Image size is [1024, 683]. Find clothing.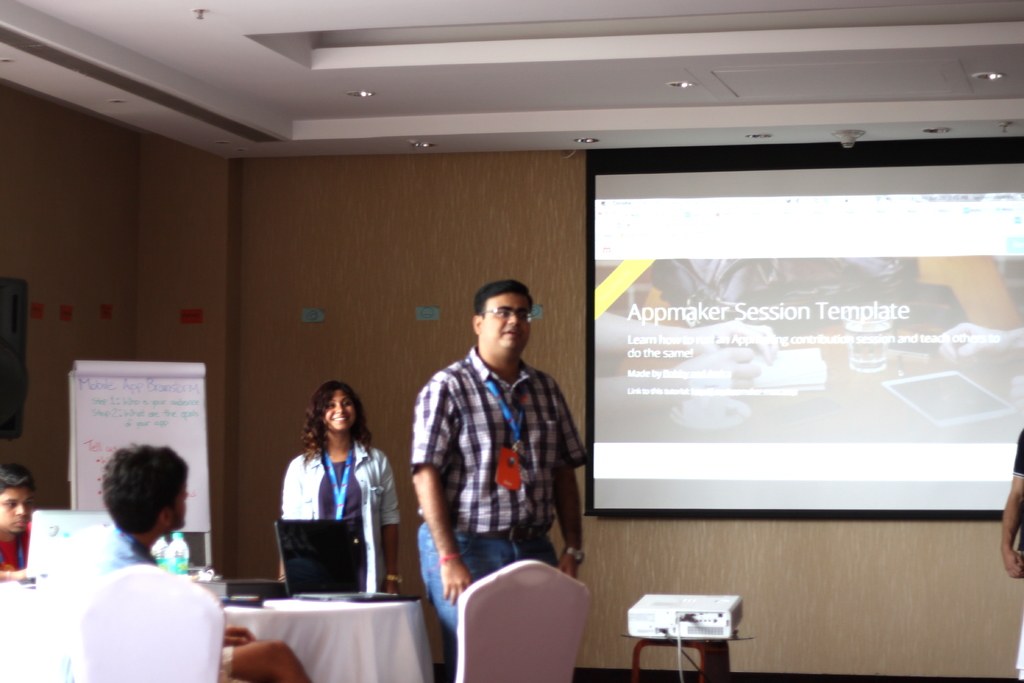
select_region(36, 521, 243, 682).
